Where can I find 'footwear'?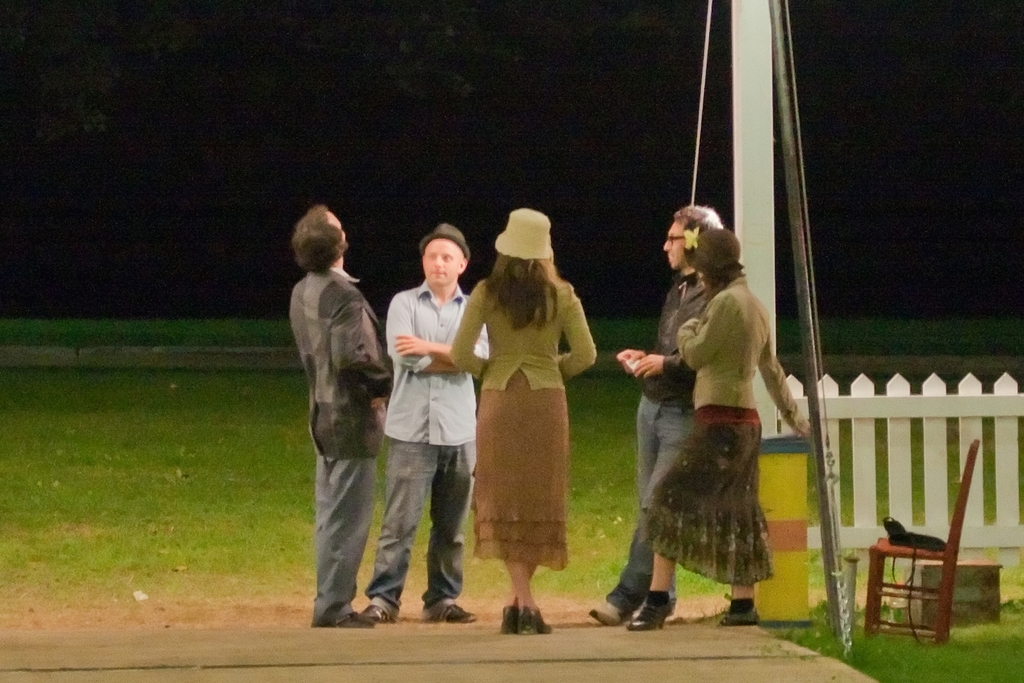
You can find it at [left=358, top=601, right=398, bottom=623].
